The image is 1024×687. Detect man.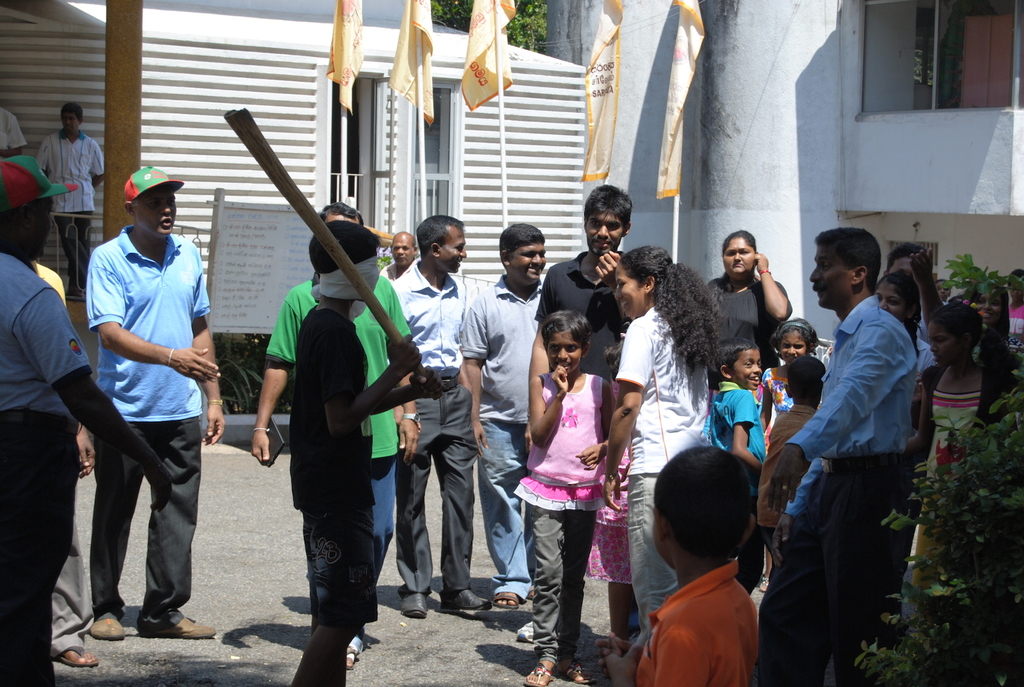
Detection: box=[367, 224, 411, 295].
